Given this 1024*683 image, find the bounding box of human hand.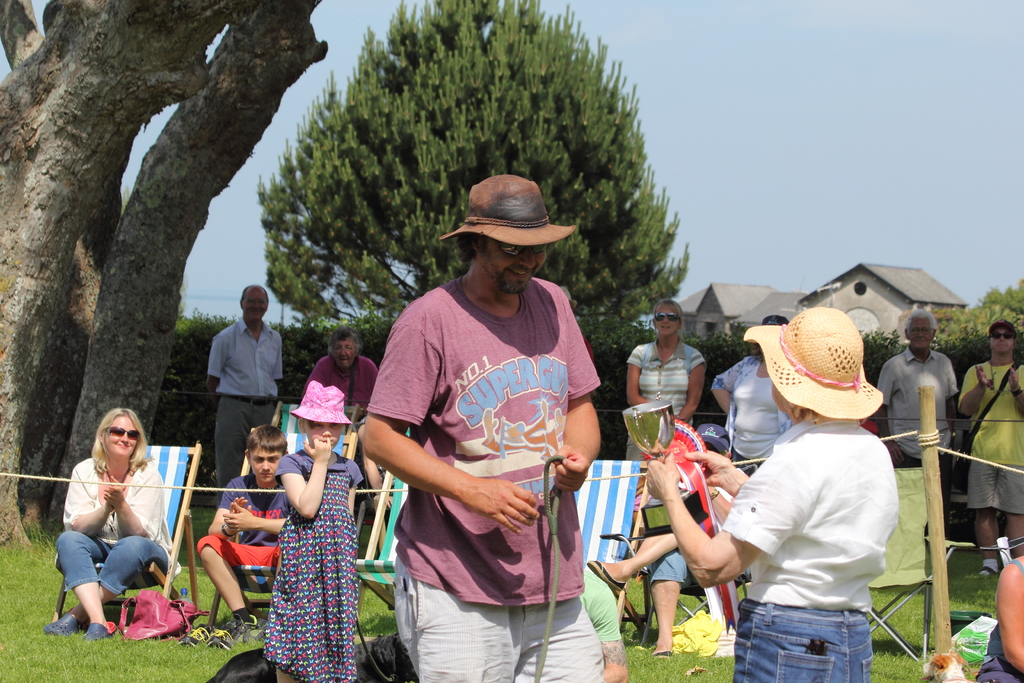
box(449, 471, 545, 541).
